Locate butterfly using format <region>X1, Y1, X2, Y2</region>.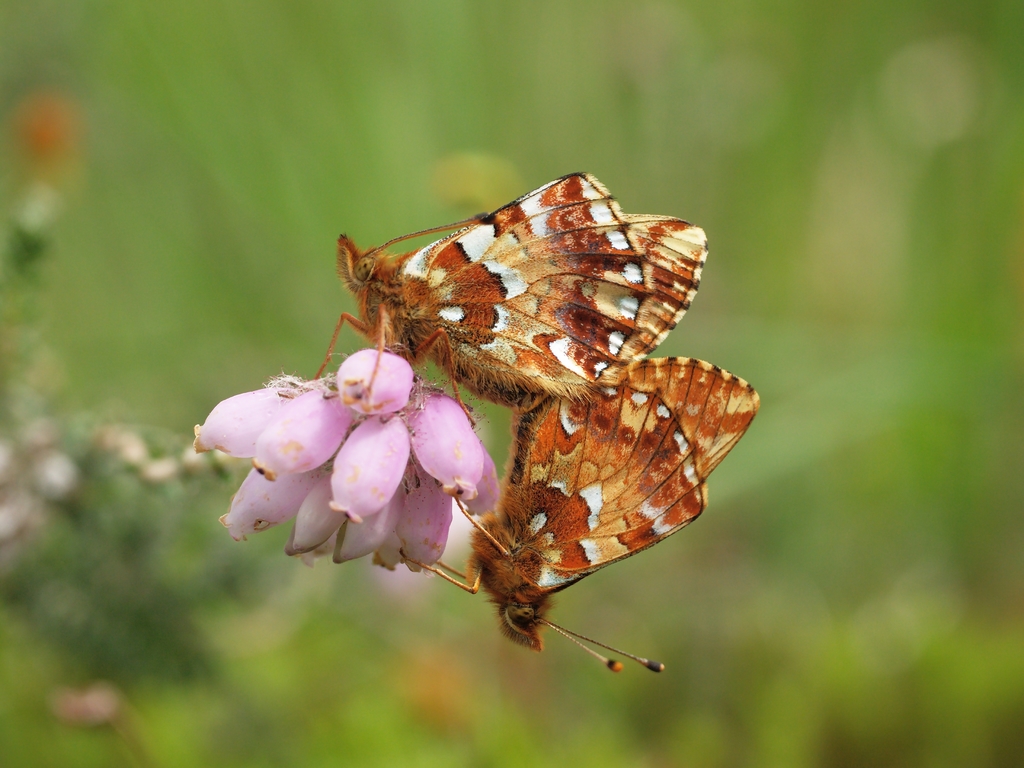
<region>307, 168, 705, 433</region>.
